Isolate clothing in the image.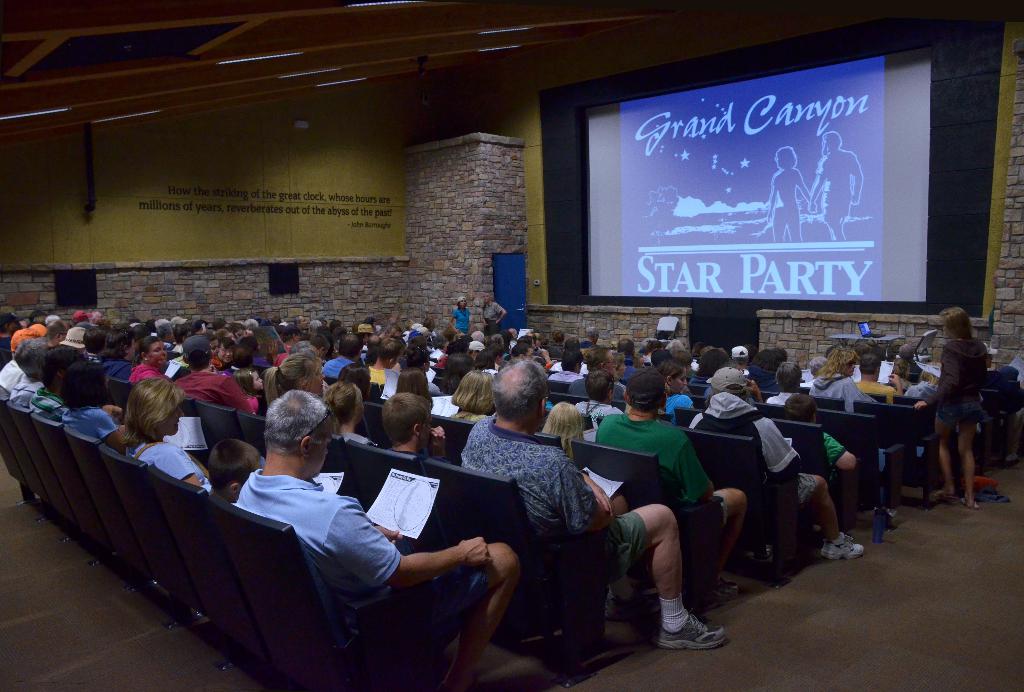
Isolated region: 687, 386, 829, 513.
